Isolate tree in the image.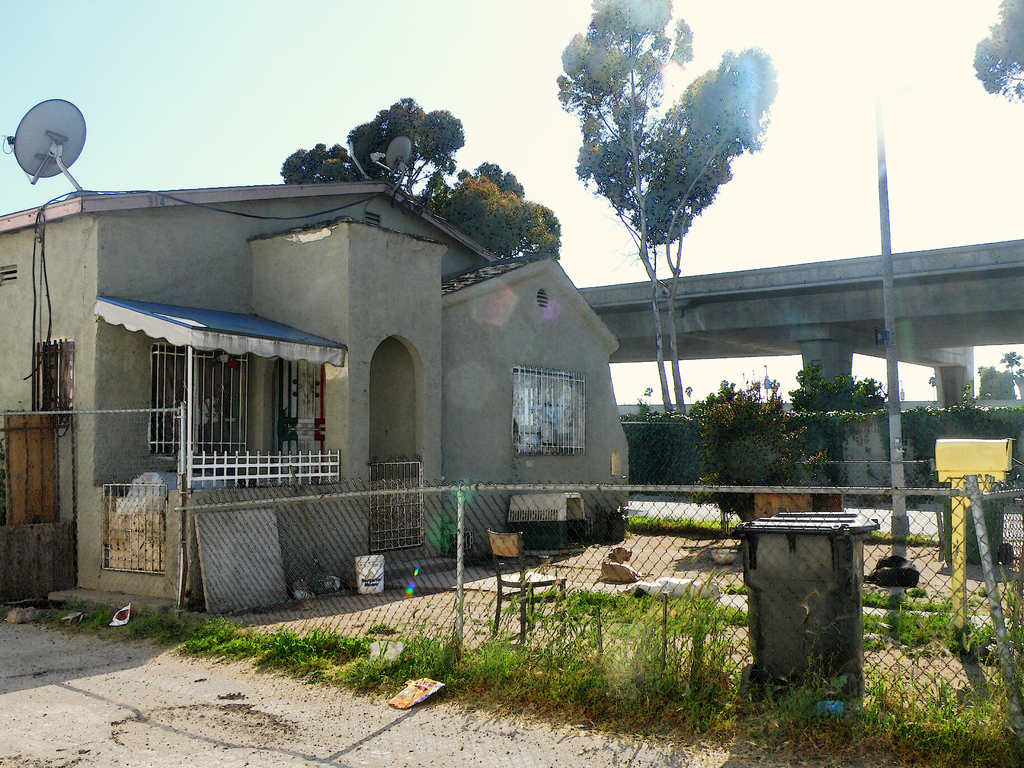
Isolated region: left=964, top=0, right=1023, bottom=104.
